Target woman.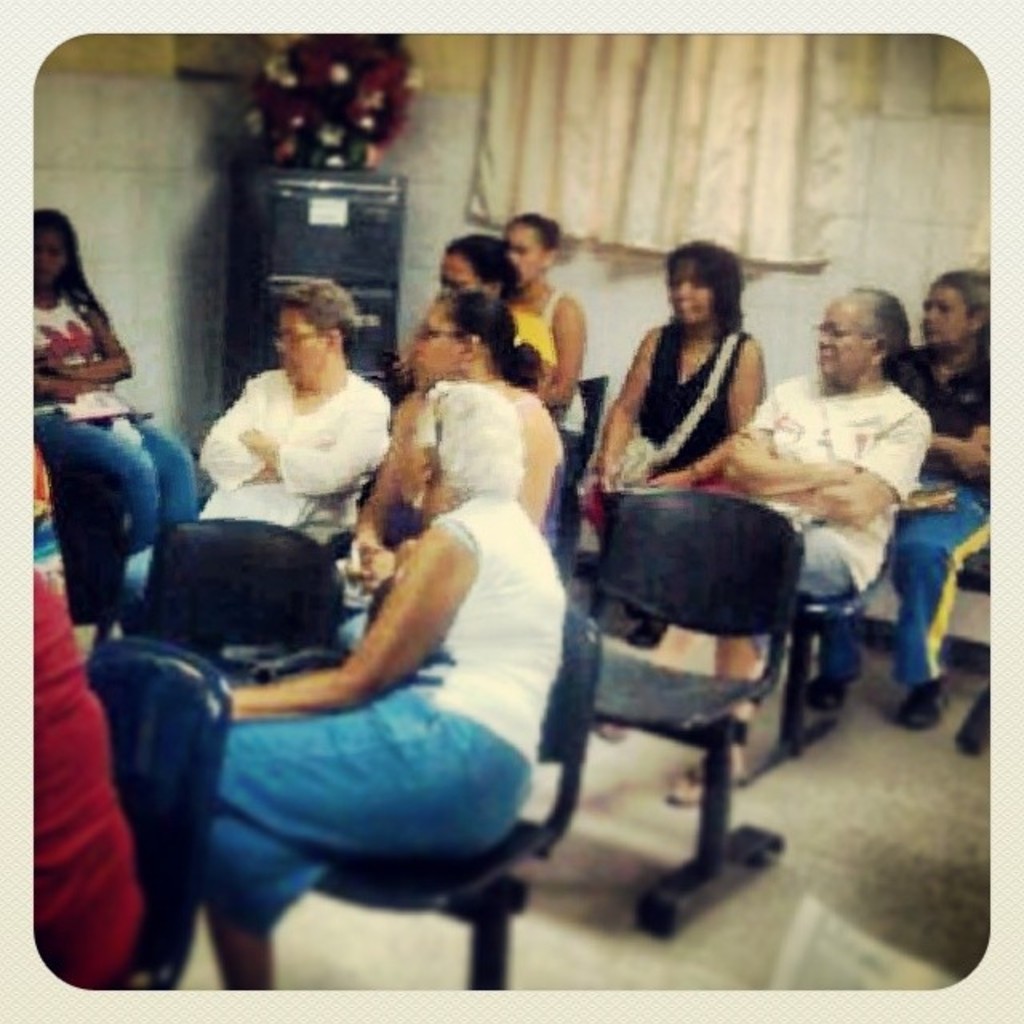
Target region: 197:381:576:1003.
